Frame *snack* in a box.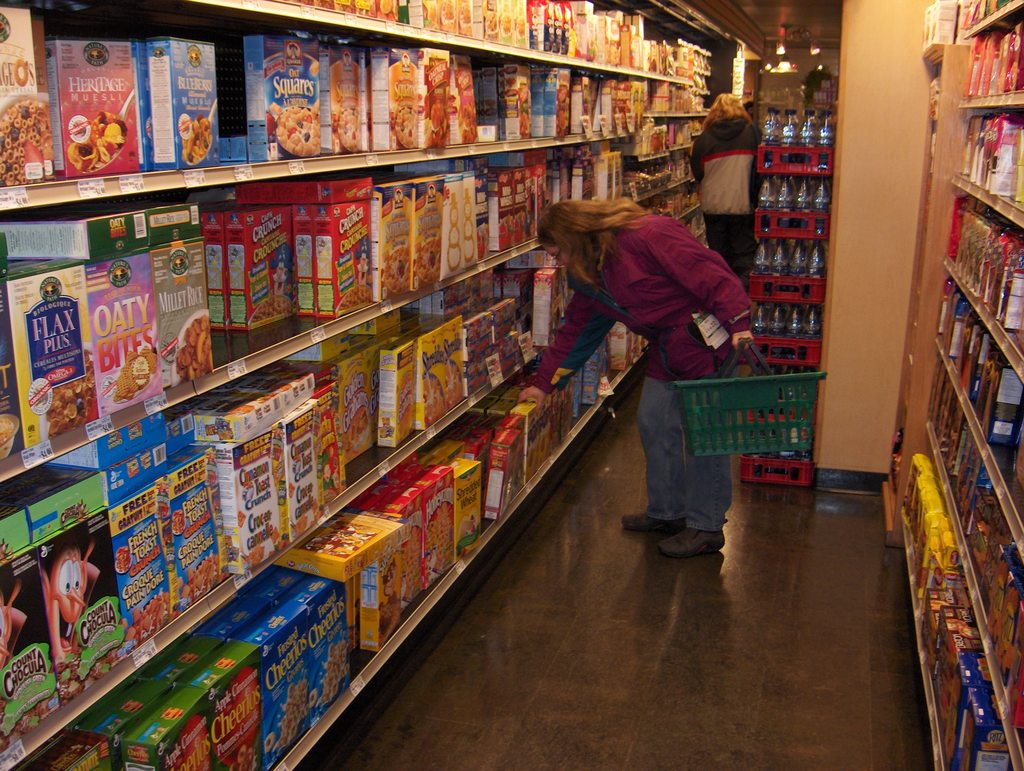
x1=394 y1=106 x2=416 y2=149.
